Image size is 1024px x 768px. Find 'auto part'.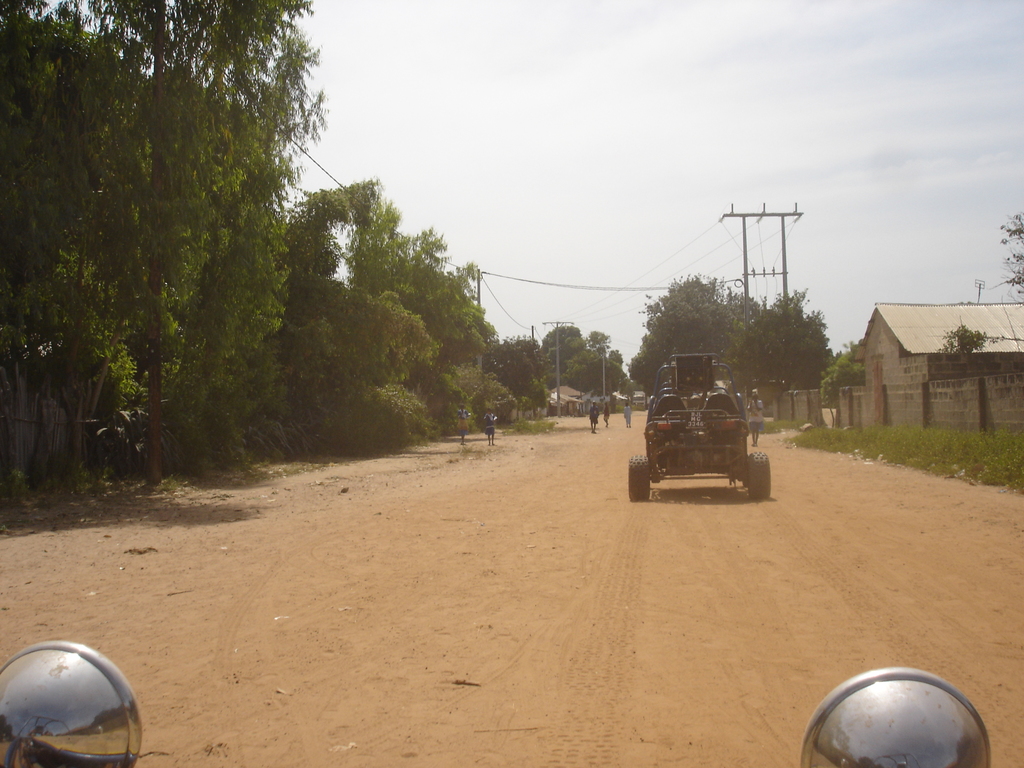
l=793, t=668, r=998, b=767.
